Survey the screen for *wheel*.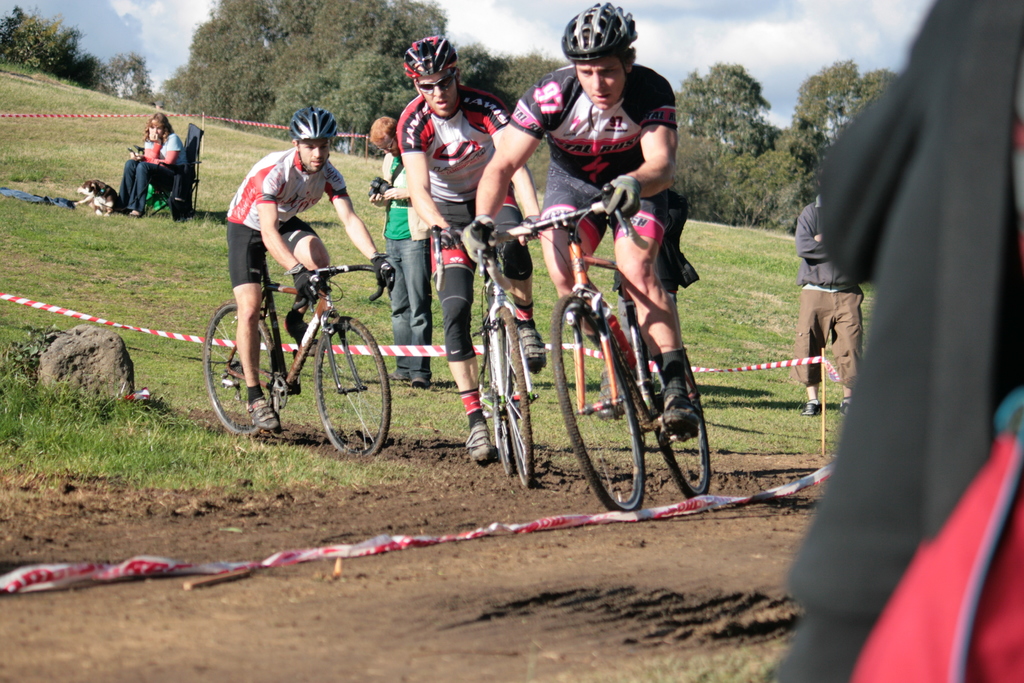
Survey found: (309, 319, 388, 459).
